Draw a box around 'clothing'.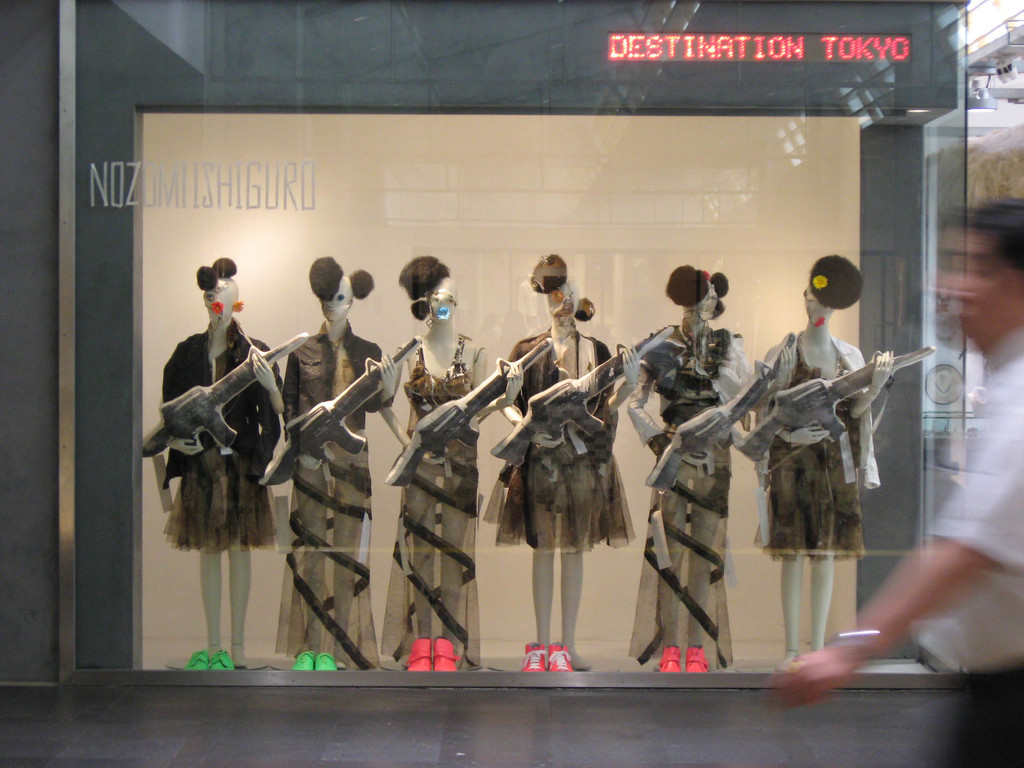
757,331,870,565.
